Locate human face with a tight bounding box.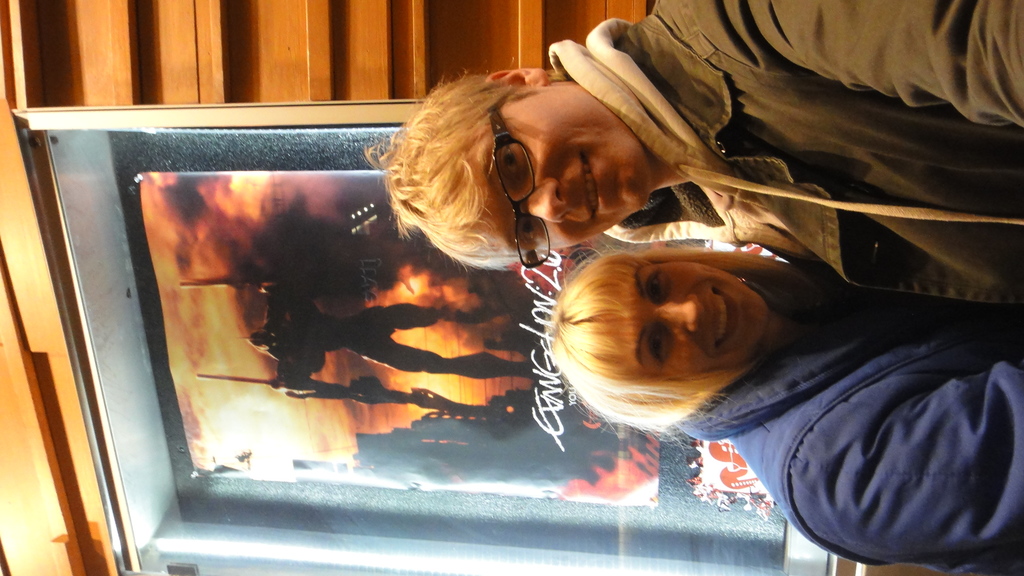
<bbox>467, 88, 645, 253</bbox>.
